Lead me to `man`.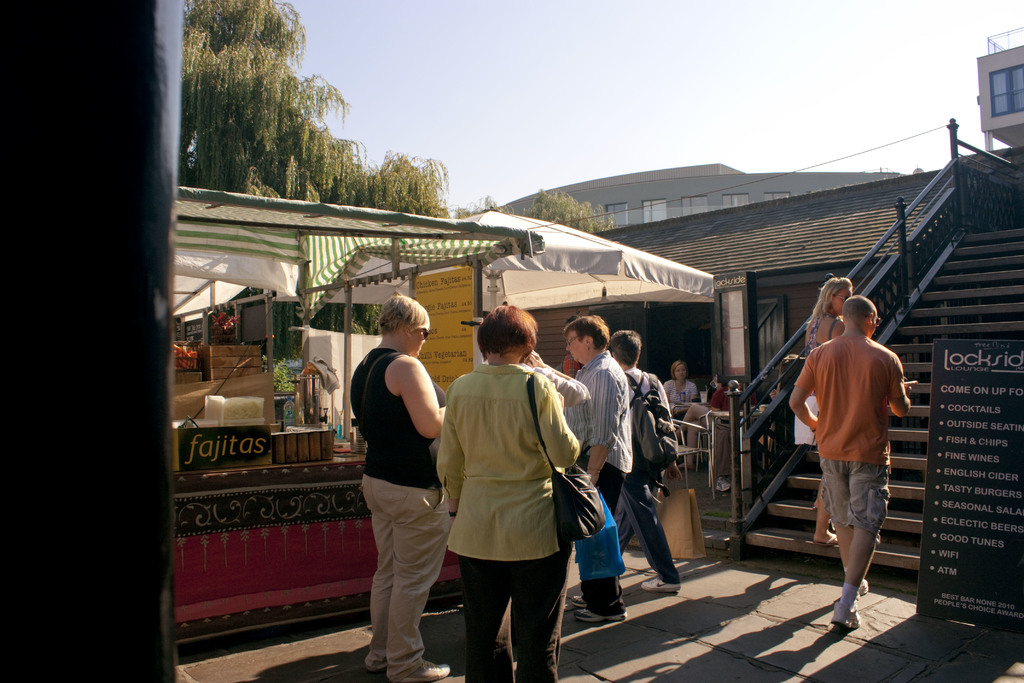
Lead to bbox(711, 381, 758, 493).
